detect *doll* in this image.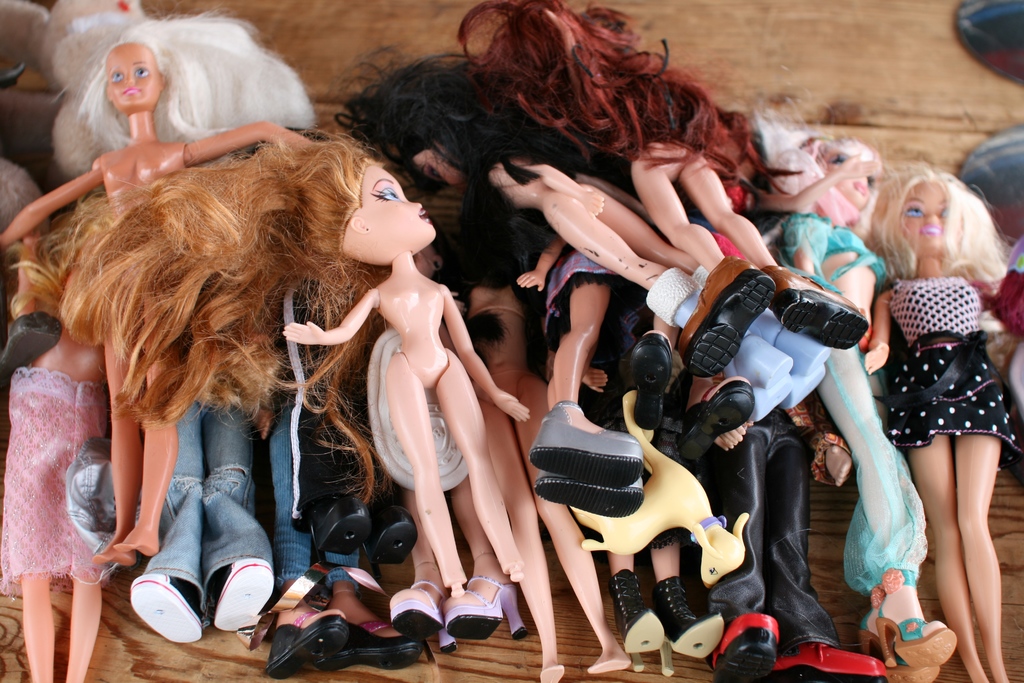
Detection: BBox(847, 145, 1017, 655).
